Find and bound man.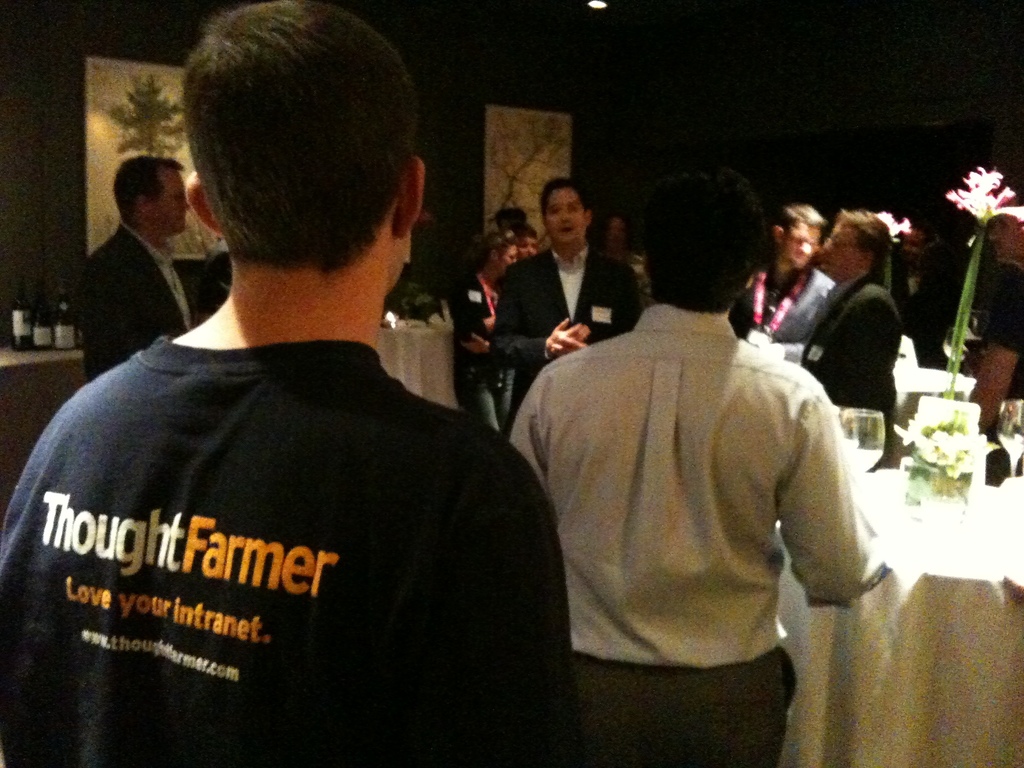
Bound: [x1=0, y1=0, x2=576, y2=767].
